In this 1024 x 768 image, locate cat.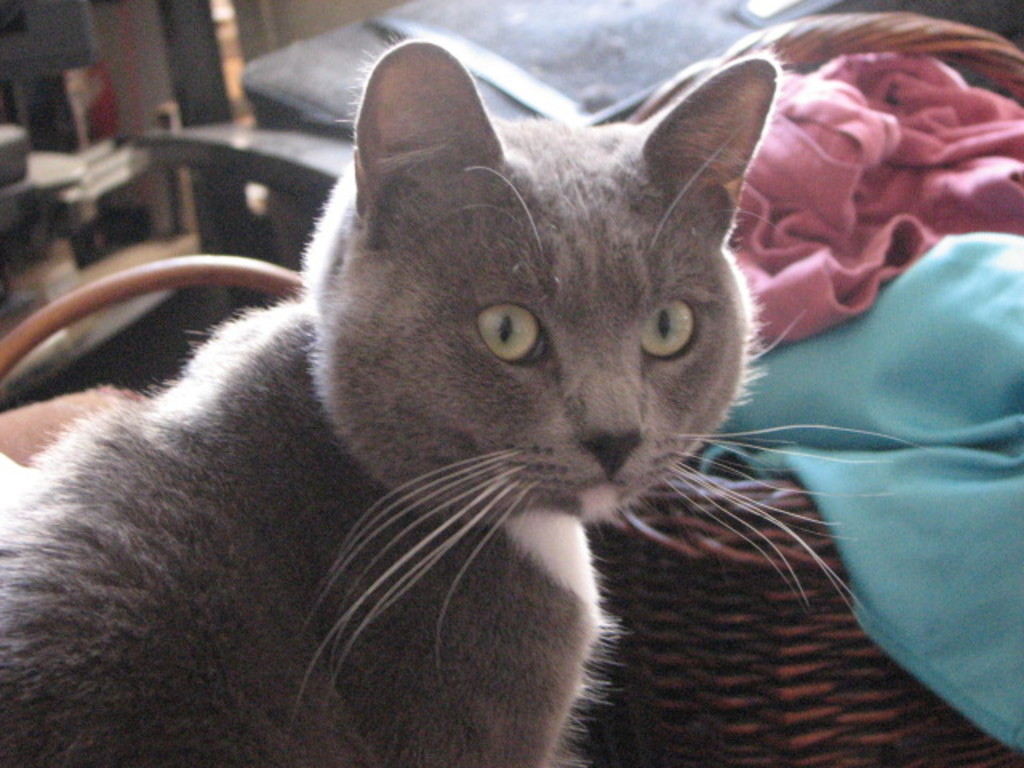
Bounding box: [0,40,930,766].
